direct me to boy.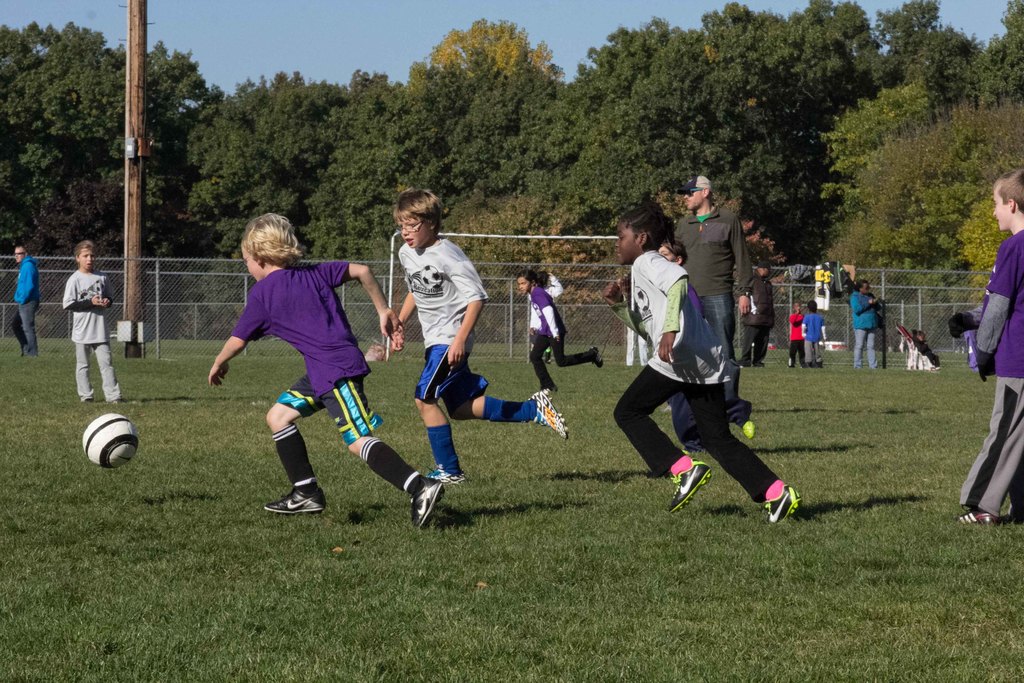
Direction: (385, 188, 569, 491).
